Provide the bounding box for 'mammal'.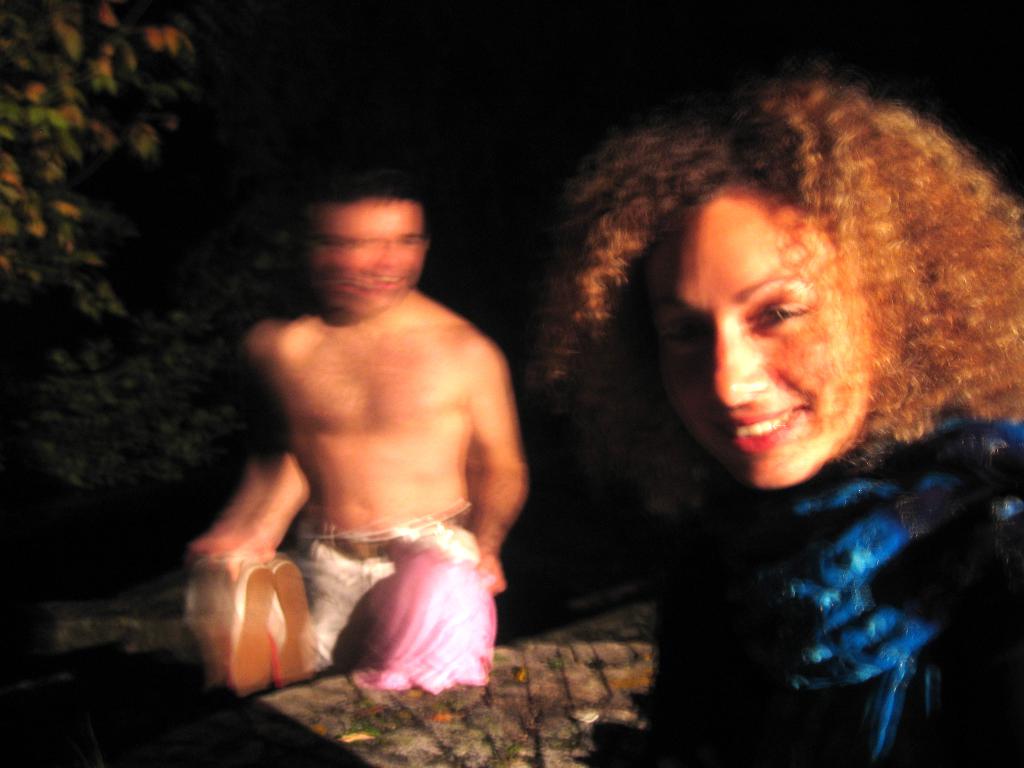
[x1=520, y1=59, x2=1023, y2=726].
